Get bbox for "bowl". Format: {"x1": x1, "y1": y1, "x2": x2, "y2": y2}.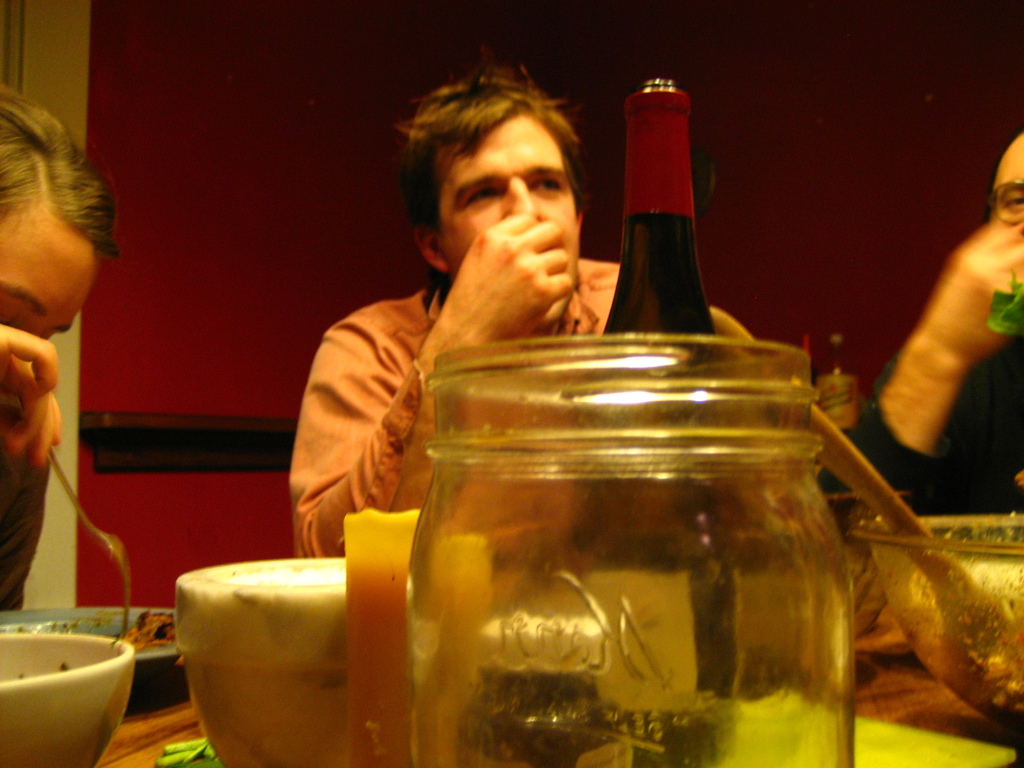
{"x1": 852, "y1": 513, "x2": 1023, "y2": 733}.
